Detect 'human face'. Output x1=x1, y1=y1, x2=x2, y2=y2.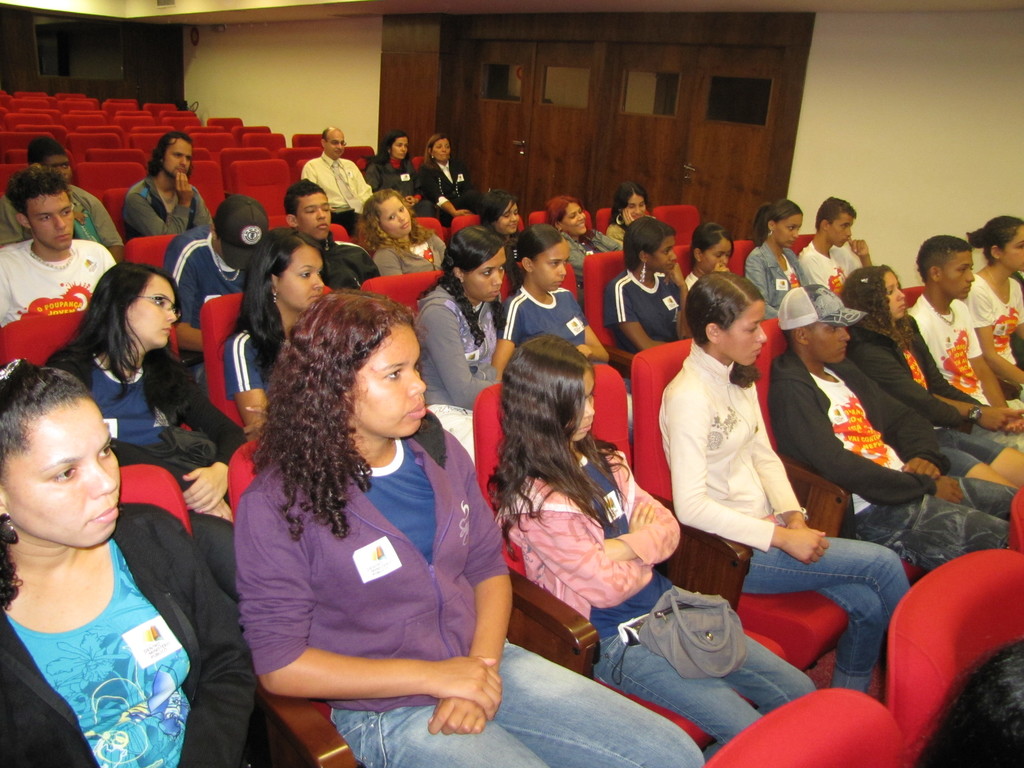
x1=570, y1=371, x2=596, y2=440.
